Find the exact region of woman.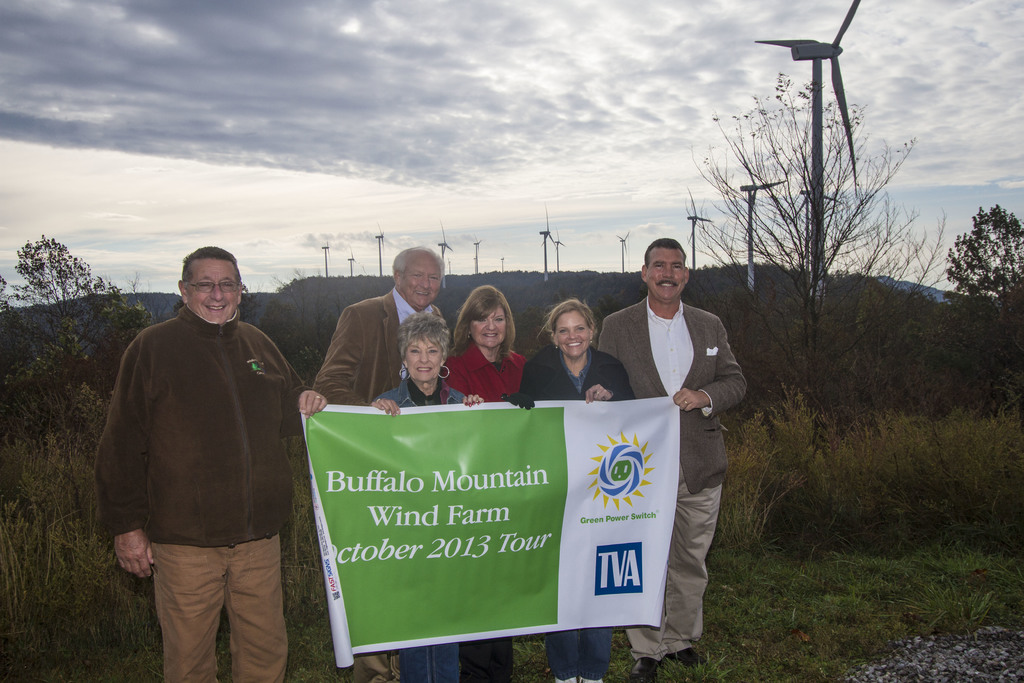
Exact region: bbox(369, 311, 486, 682).
